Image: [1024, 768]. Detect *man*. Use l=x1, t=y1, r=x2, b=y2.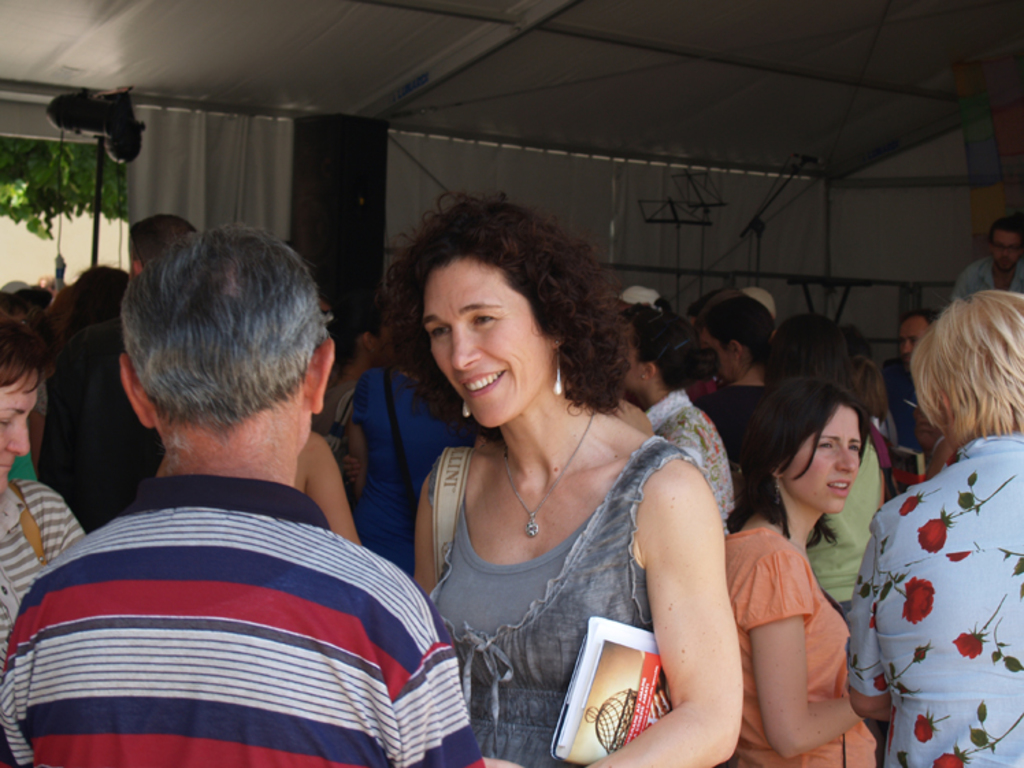
l=951, t=216, r=1023, b=297.
